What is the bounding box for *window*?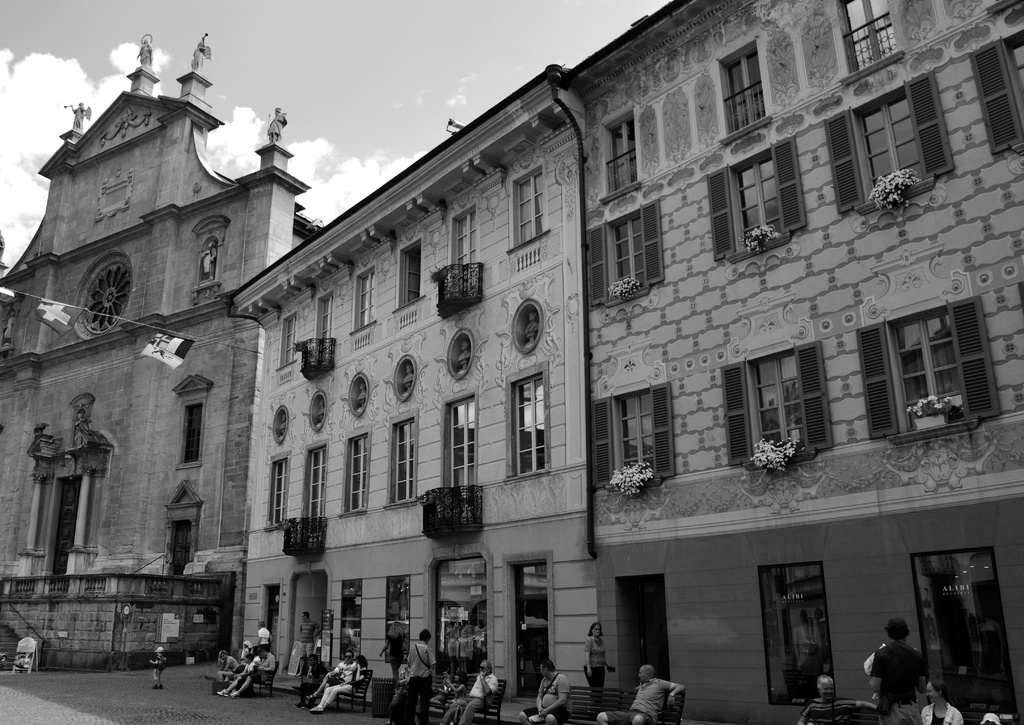
<bbox>264, 448, 294, 522</bbox>.
